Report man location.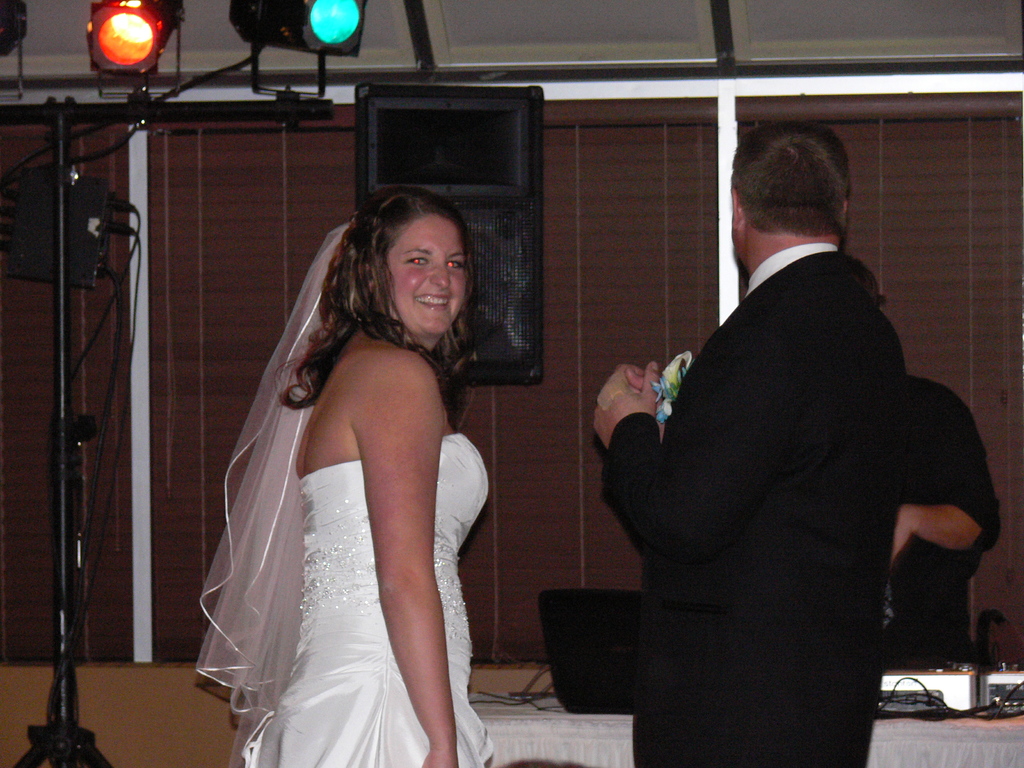
Report: (600,100,991,746).
